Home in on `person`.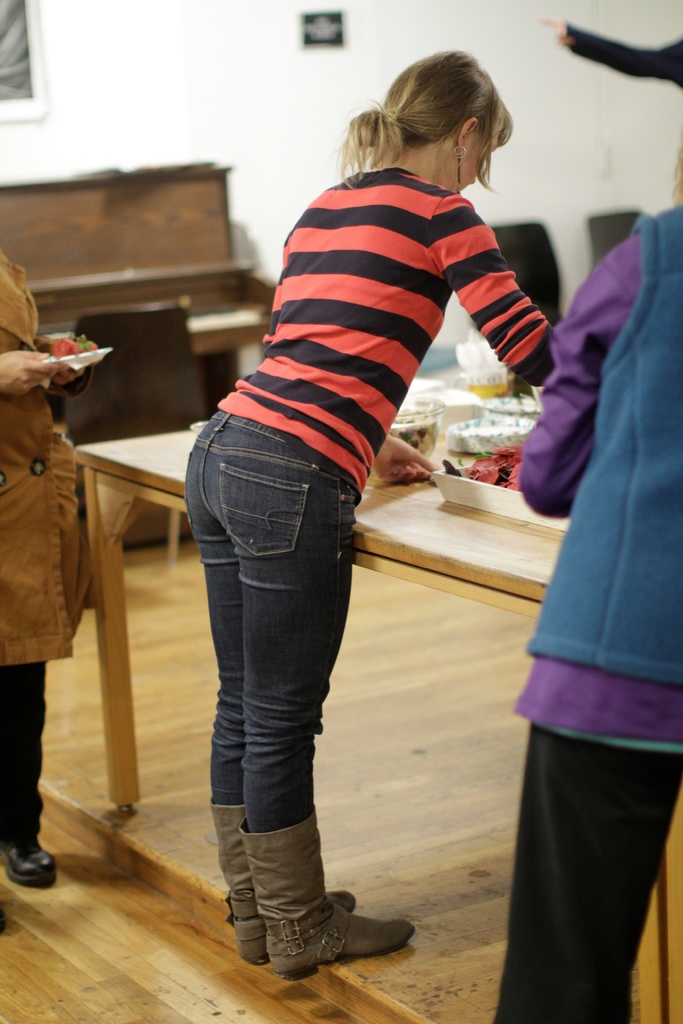
Homed in at left=160, top=52, right=525, bottom=996.
